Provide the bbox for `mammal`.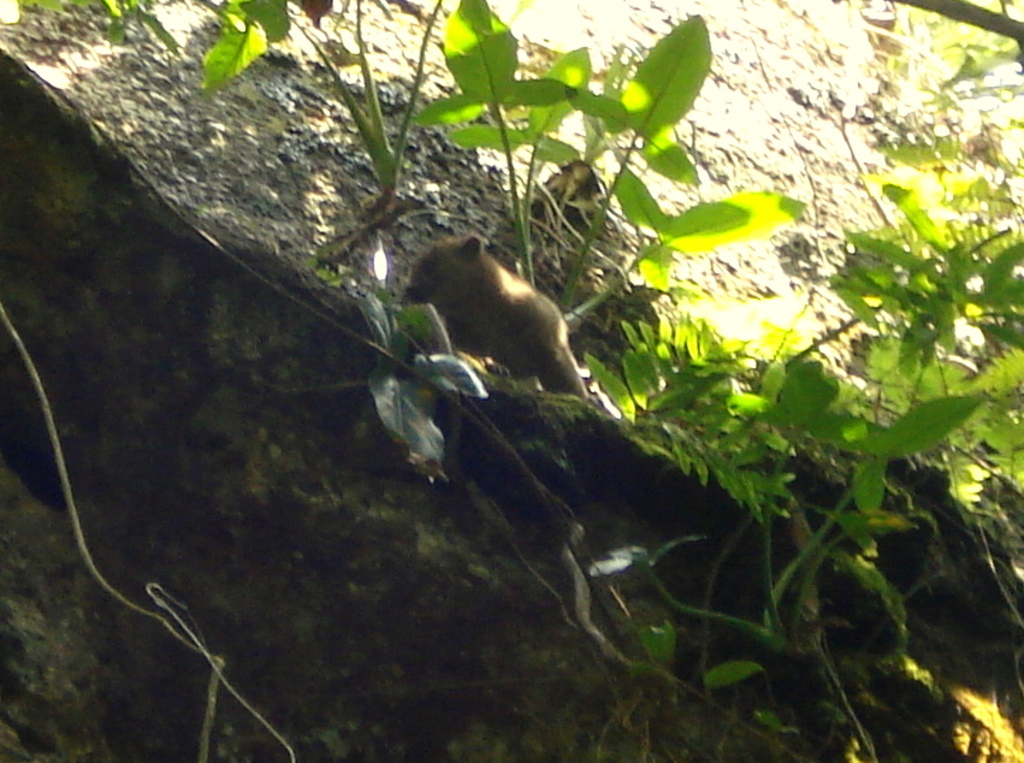
Rect(390, 236, 587, 390).
